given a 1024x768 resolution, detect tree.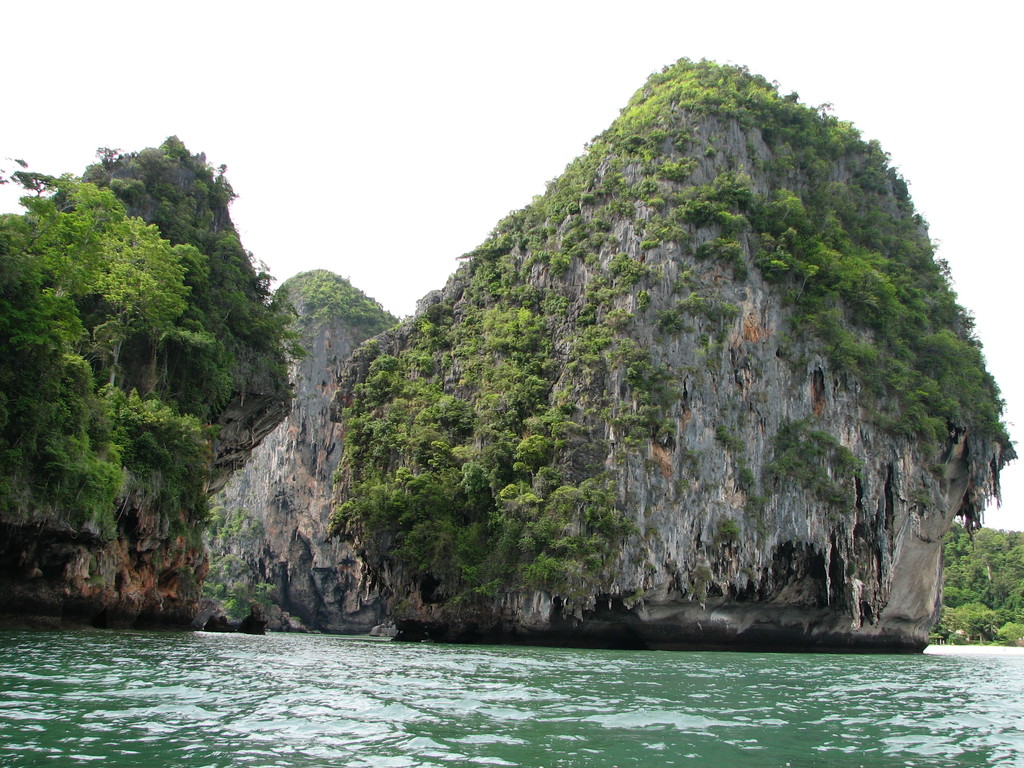
824,250,886,287.
